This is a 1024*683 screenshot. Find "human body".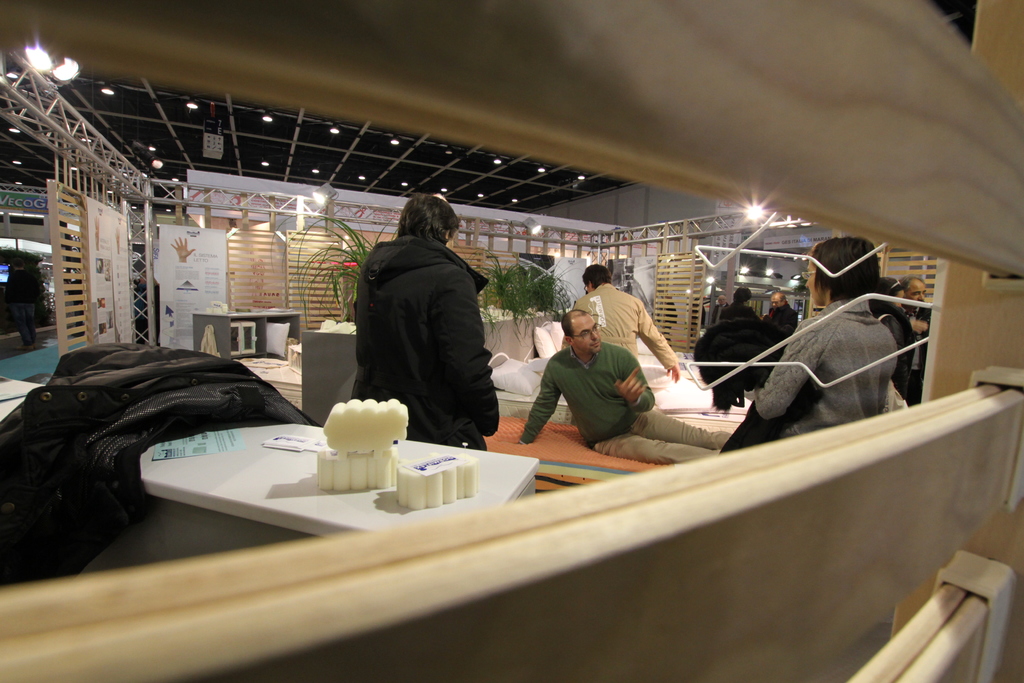
Bounding box: (x1=863, y1=273, x2=909, y2=414).
